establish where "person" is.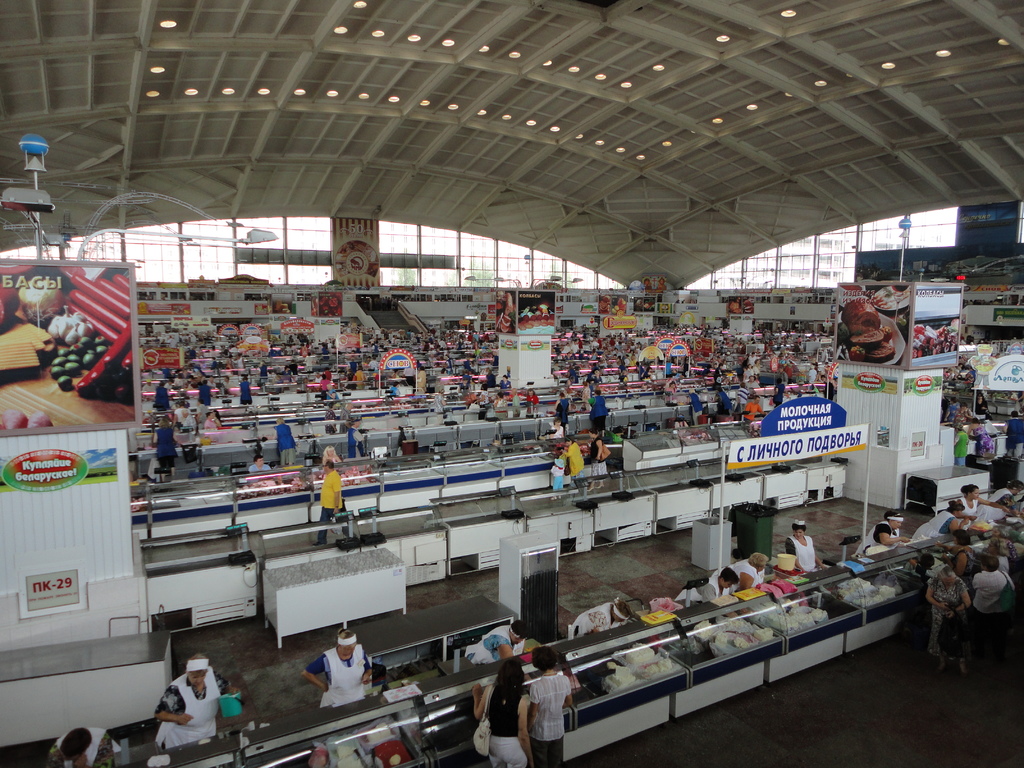
Established at bbox=(737, 554, 768, 594).
